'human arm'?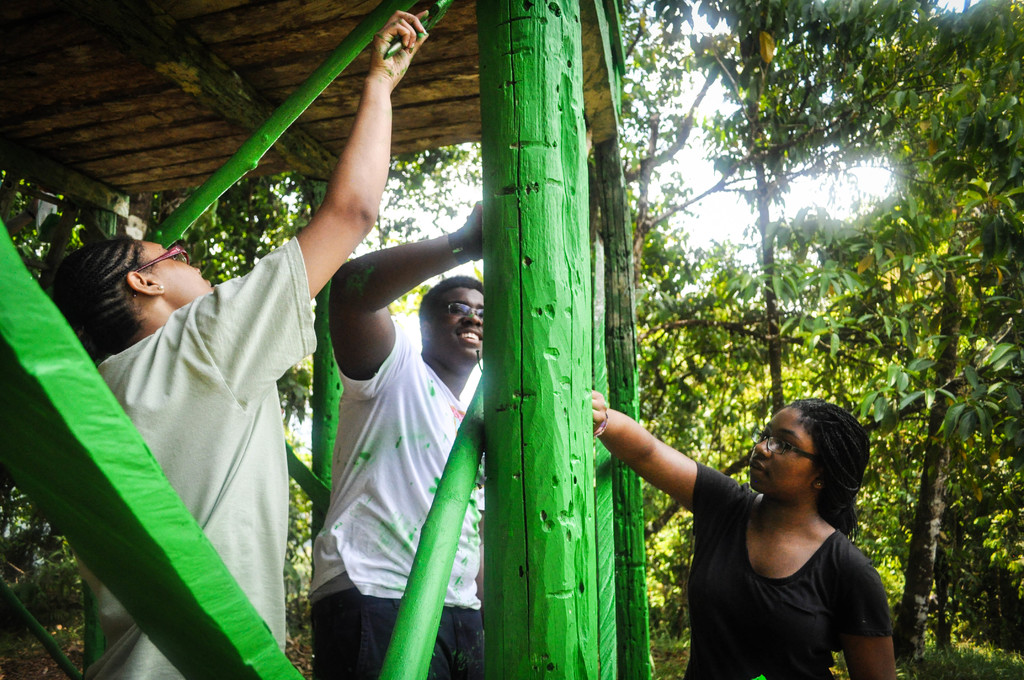
x1=840 y1=565 x2=901 y2=679
